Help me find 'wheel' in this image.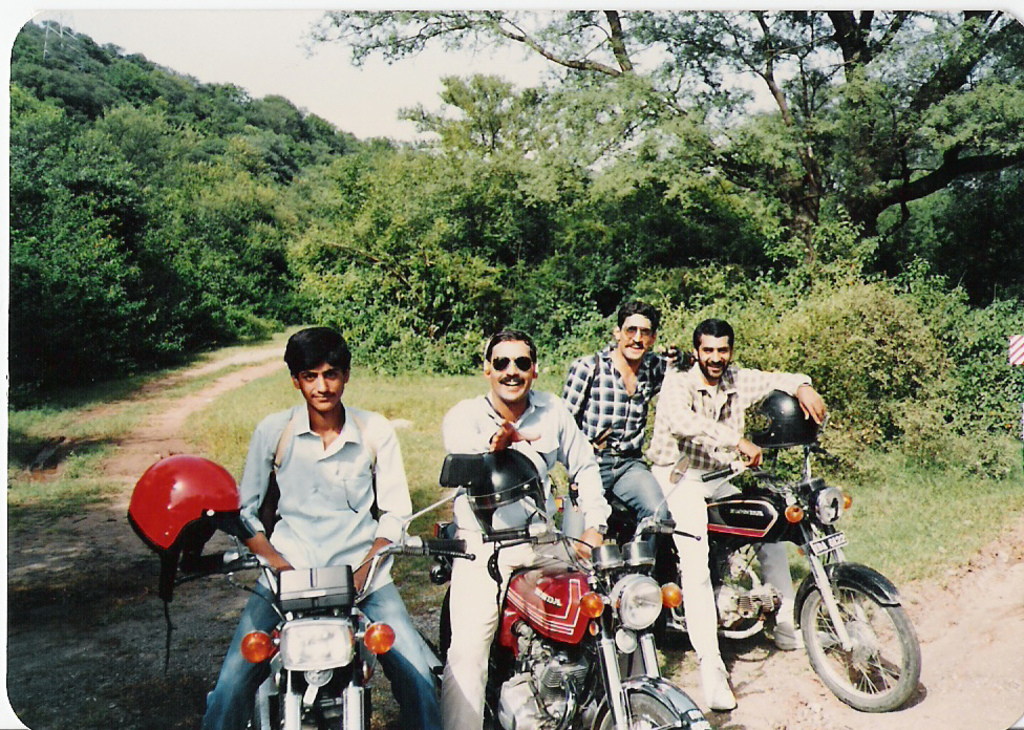
Found it: bbox=(799, 583, 920, 711).
